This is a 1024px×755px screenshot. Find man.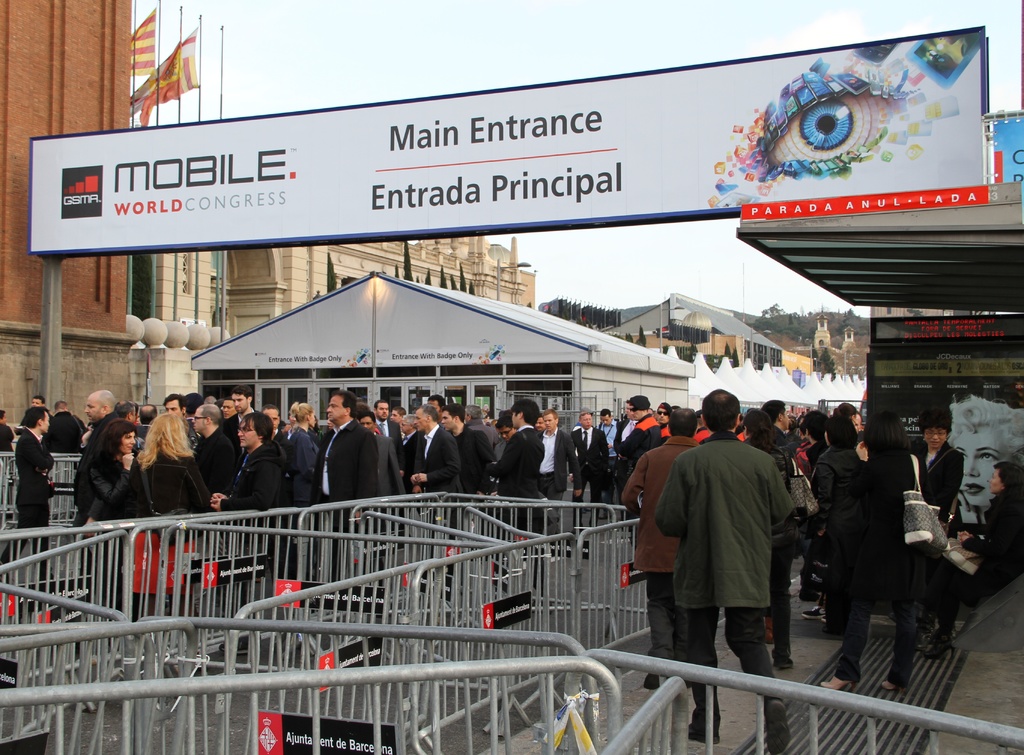
Bounding box: left=399, top=419, right=419, bottom=478.
